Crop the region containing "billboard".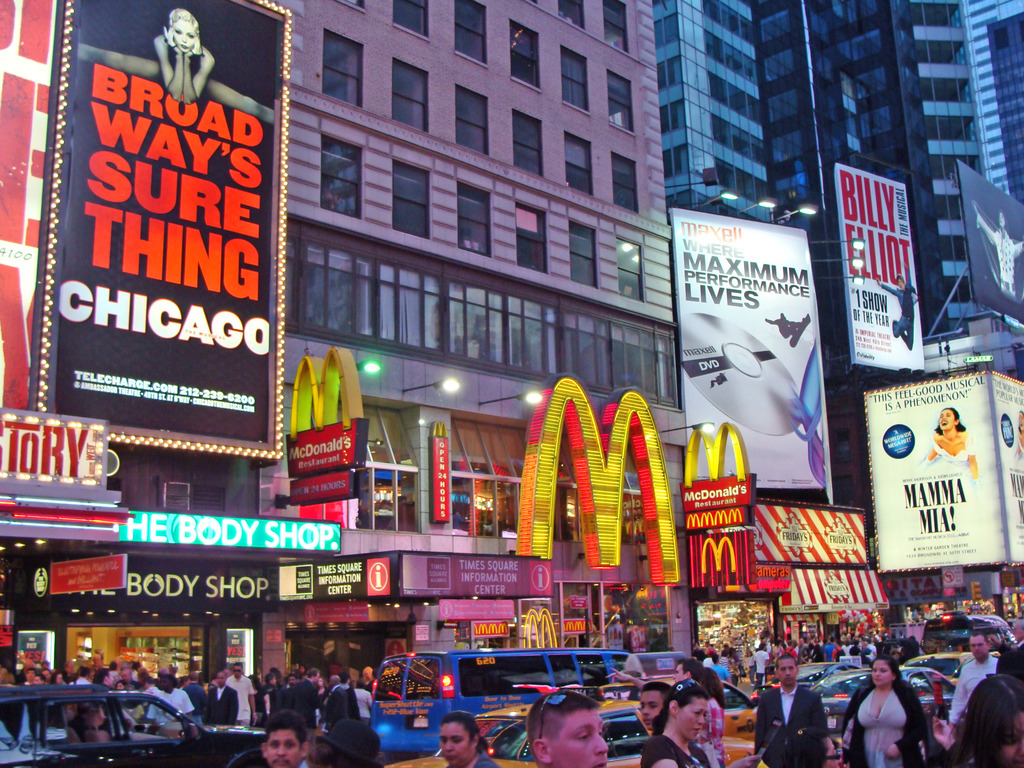
Crop region: BBox(955, 157, 1023, 326).
